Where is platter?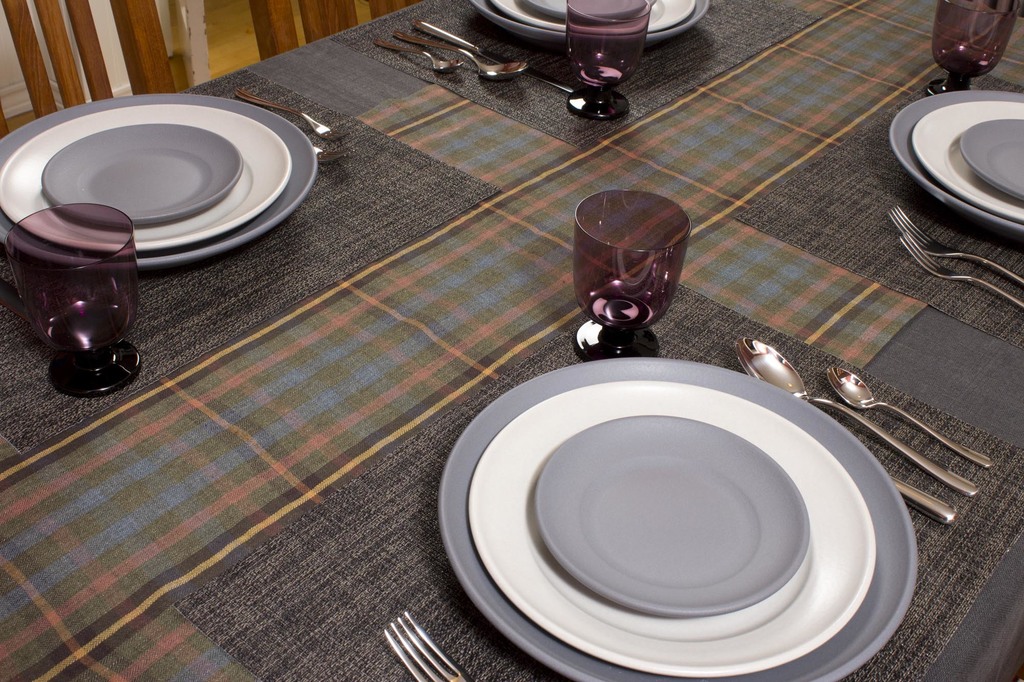
<box>474,0,708,47</box>.
